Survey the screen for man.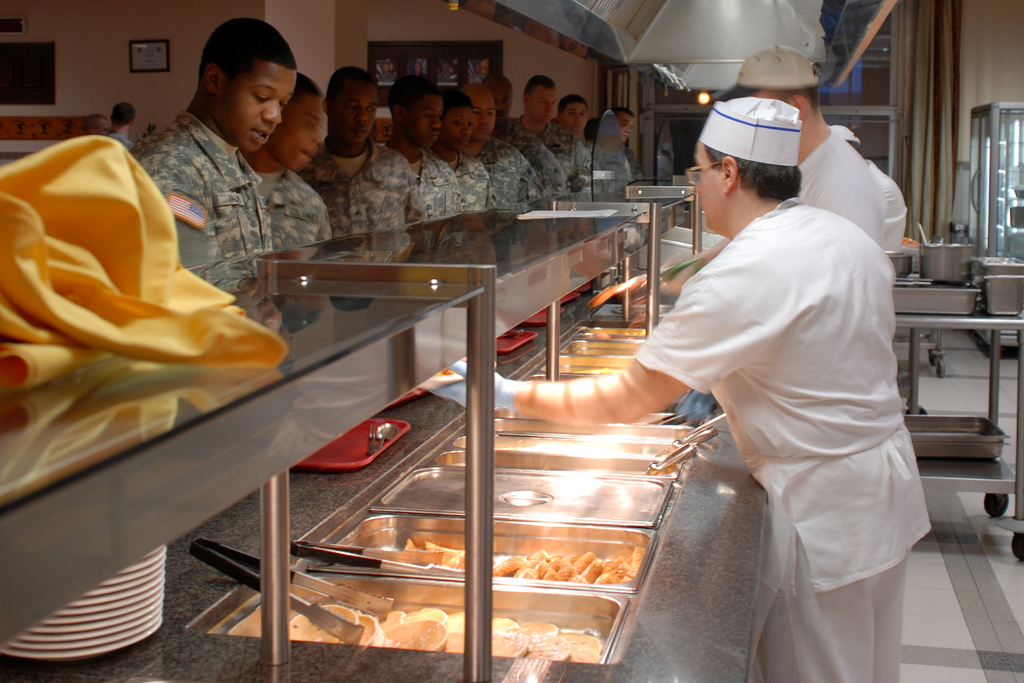
Survey found: Rect(378, 68, 461, 226).
